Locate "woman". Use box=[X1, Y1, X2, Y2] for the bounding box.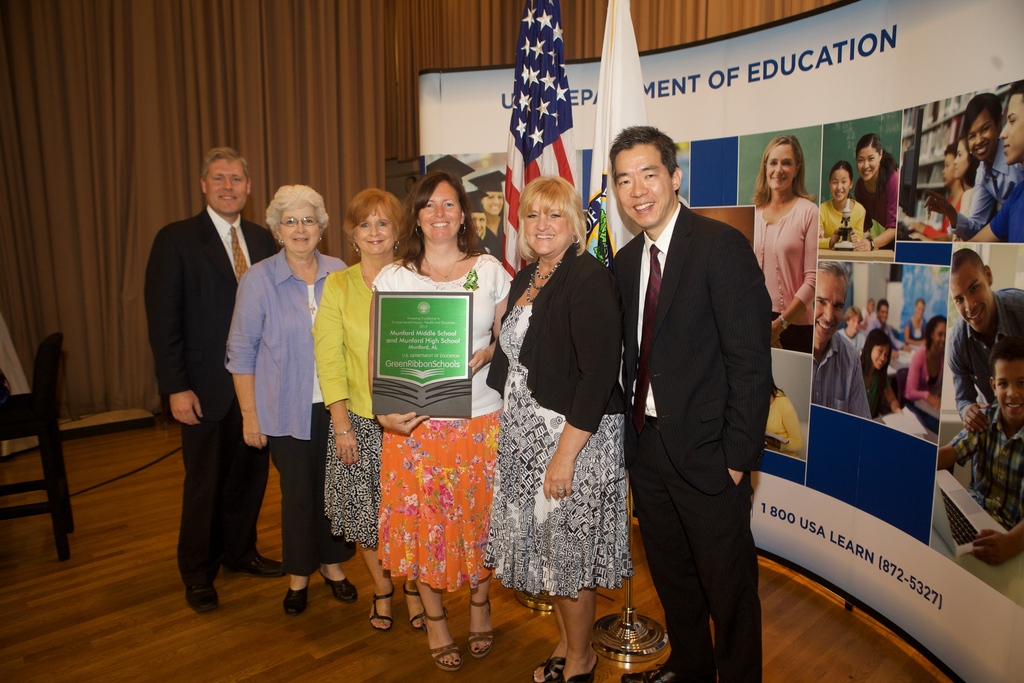
box=[482, 166, 637, 657].
